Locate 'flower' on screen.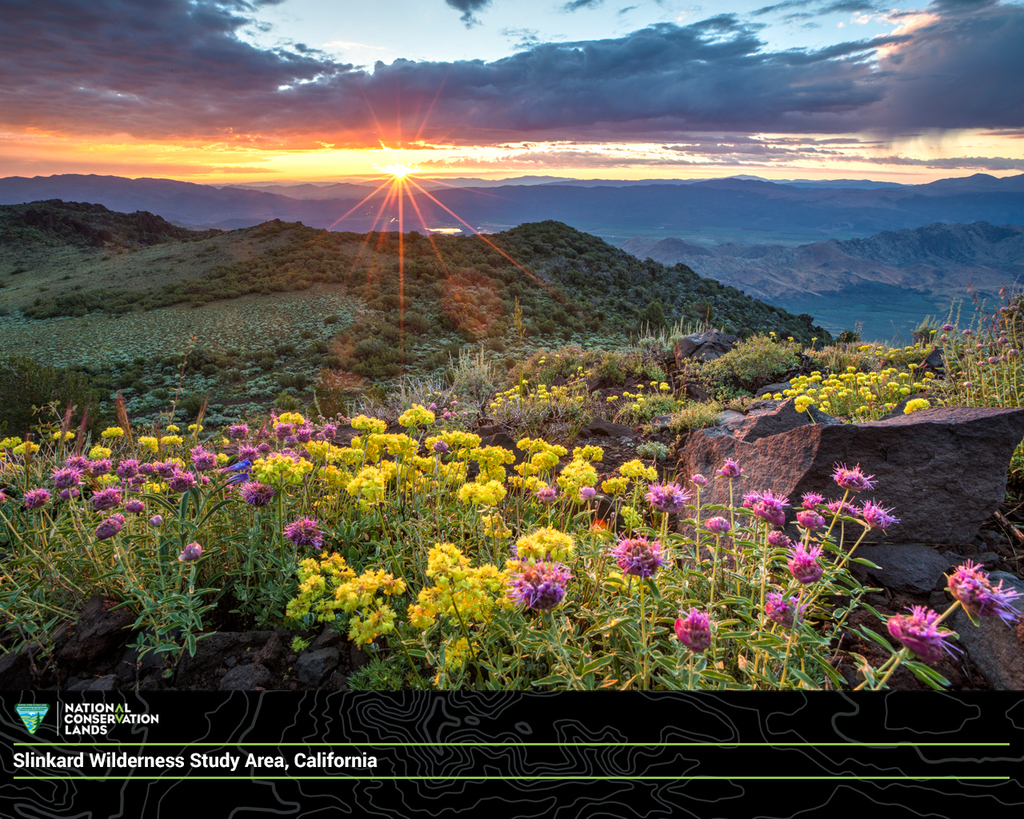
On screen at <region>926, 565, 1014, 655</region>.
